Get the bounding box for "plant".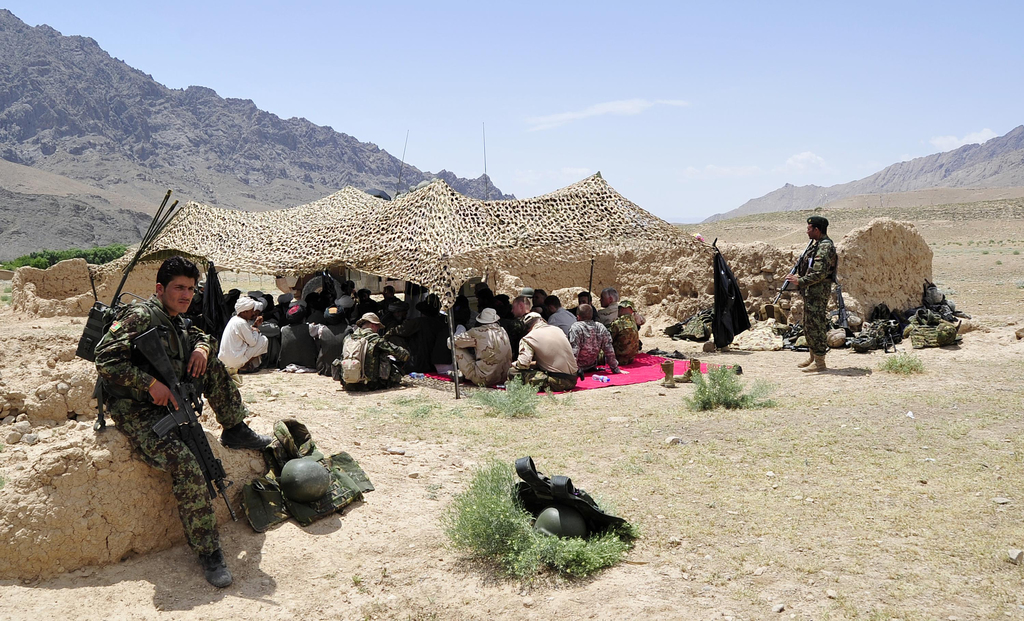
x1=0, y1=292, x2=17, y2=306.
